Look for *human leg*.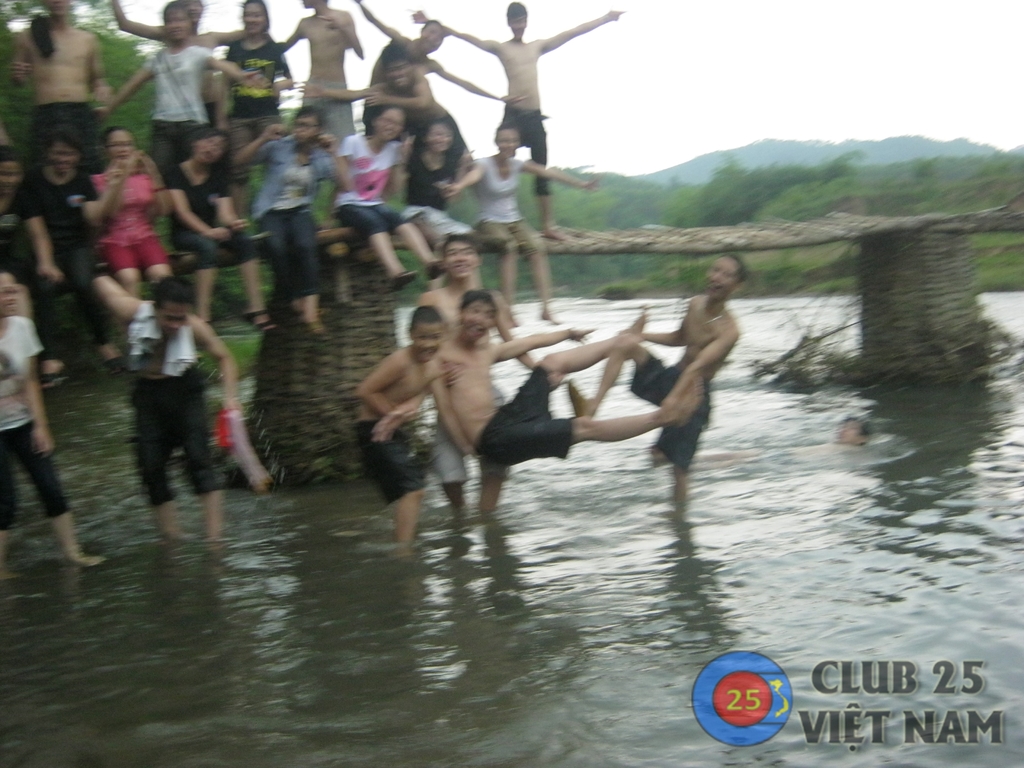
Found: <region>428, 419, 463, 509</region>.
